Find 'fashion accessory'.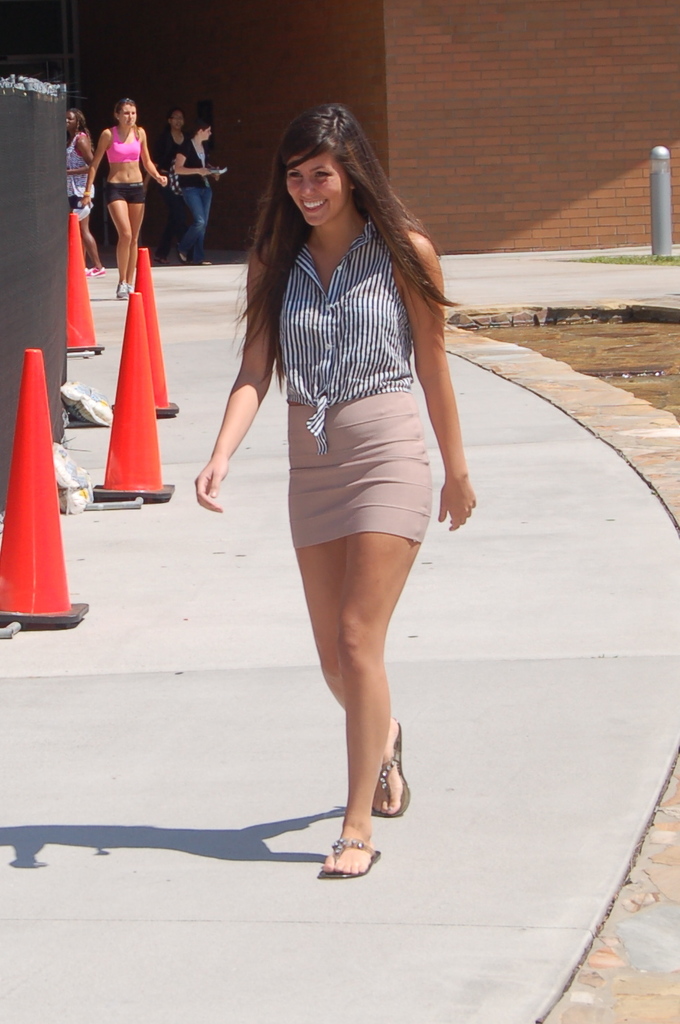
<bbox>127, 282, 136, 295</bbox>.
